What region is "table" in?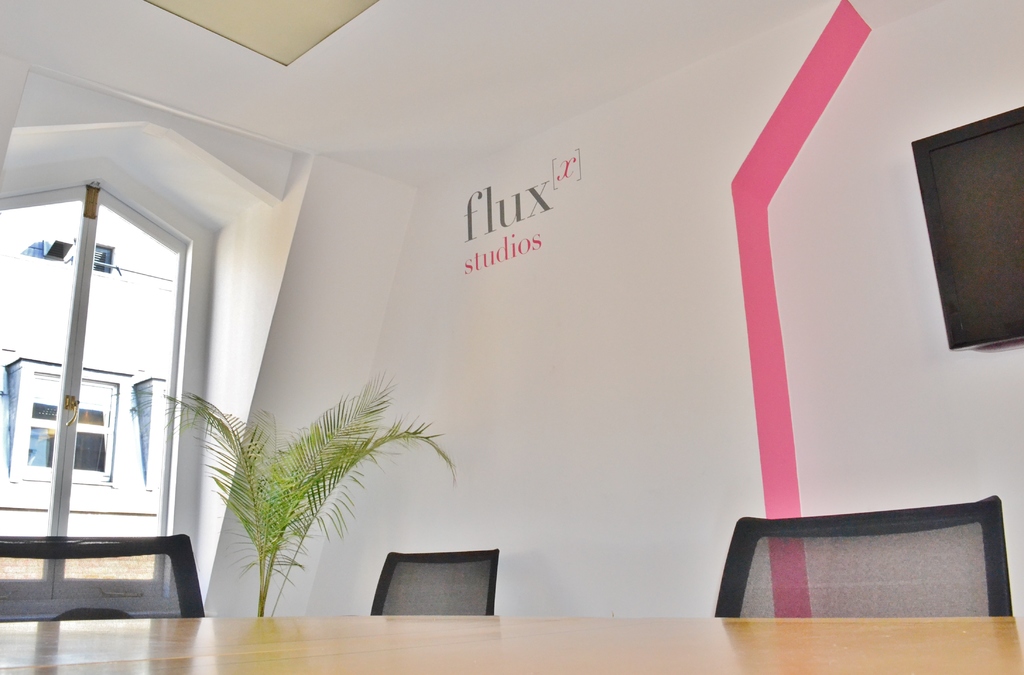
x1=0, y1=621, x2=1023, y2=674.
